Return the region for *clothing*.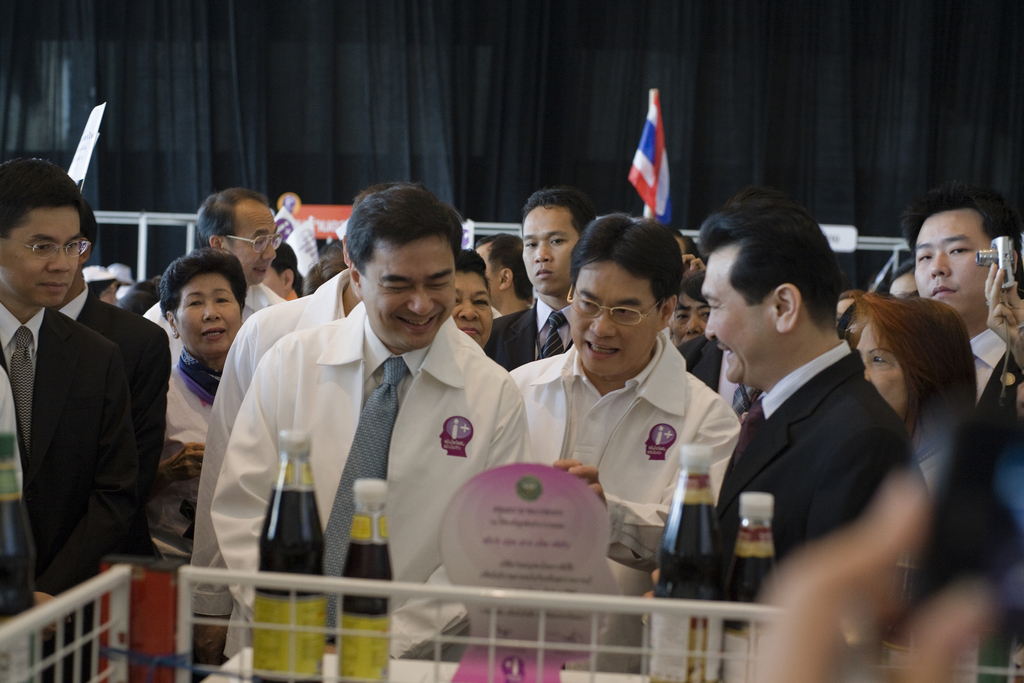
<bbox>157, 359, 236, 567</bbox>.
